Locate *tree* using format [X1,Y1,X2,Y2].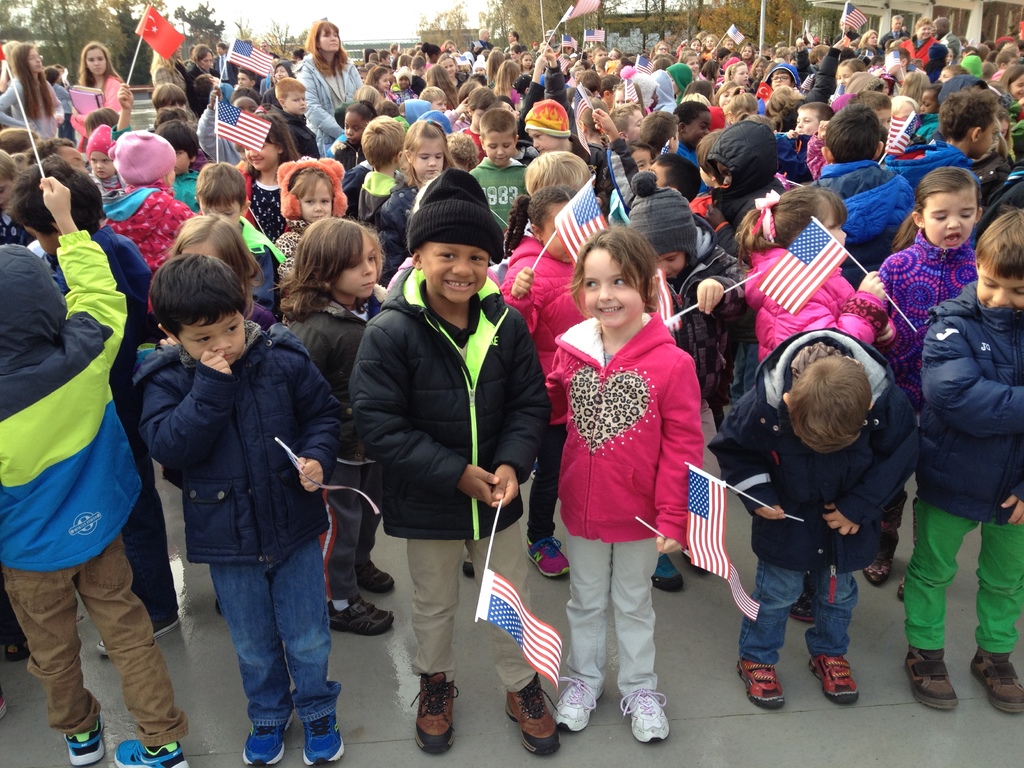
[812,0,842,43].
